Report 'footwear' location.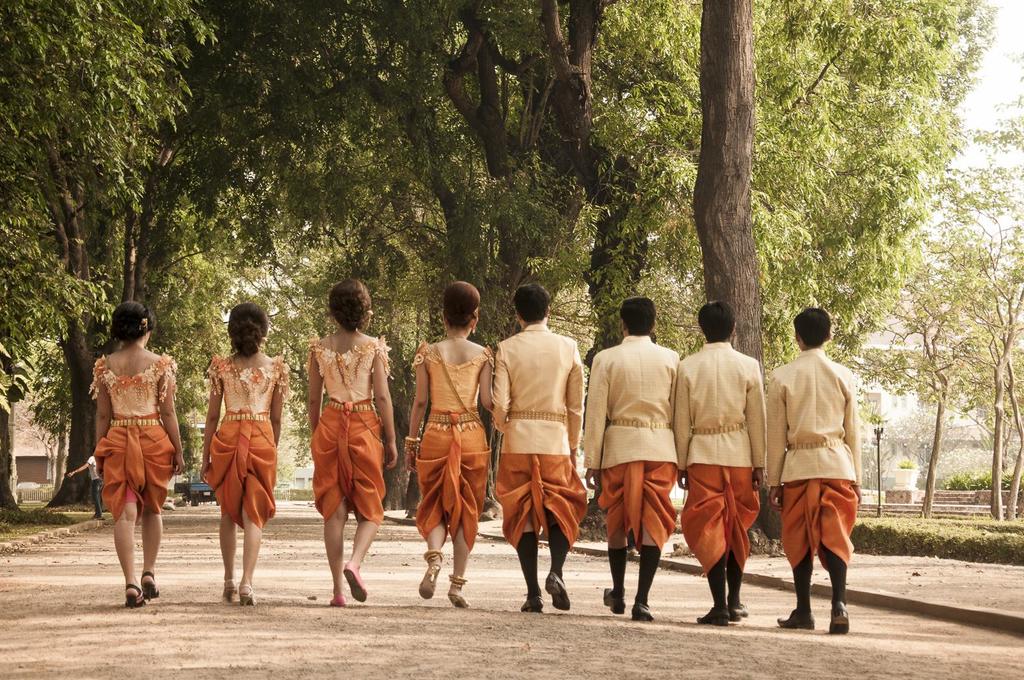
Report: bbox=(547, 573, 573, 610).
